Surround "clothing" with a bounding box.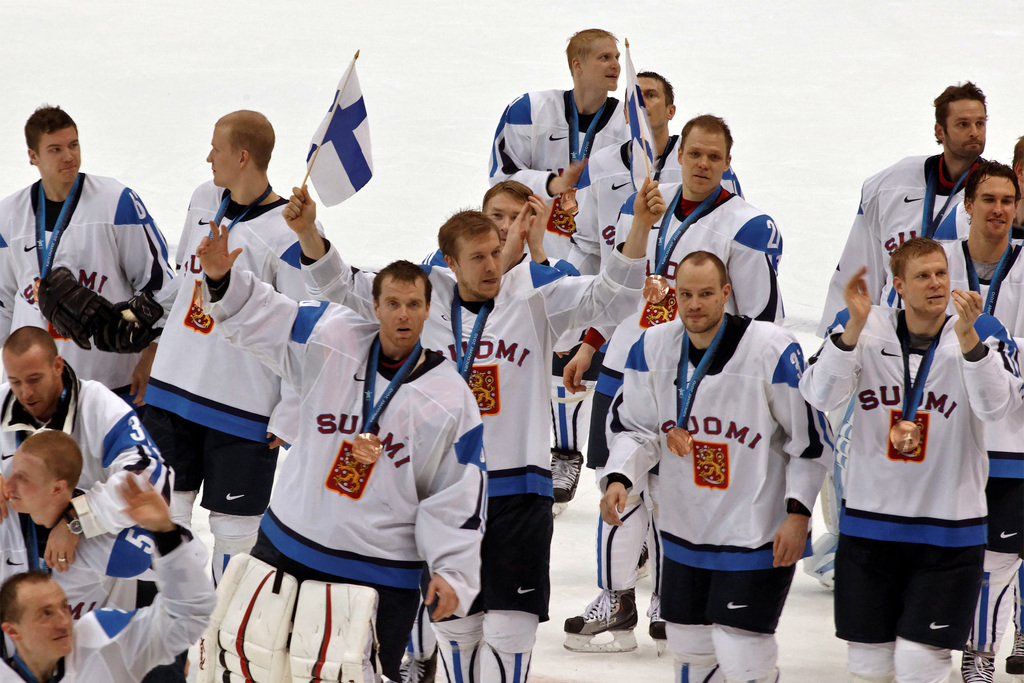
crop(573, 138, 755, 272).
